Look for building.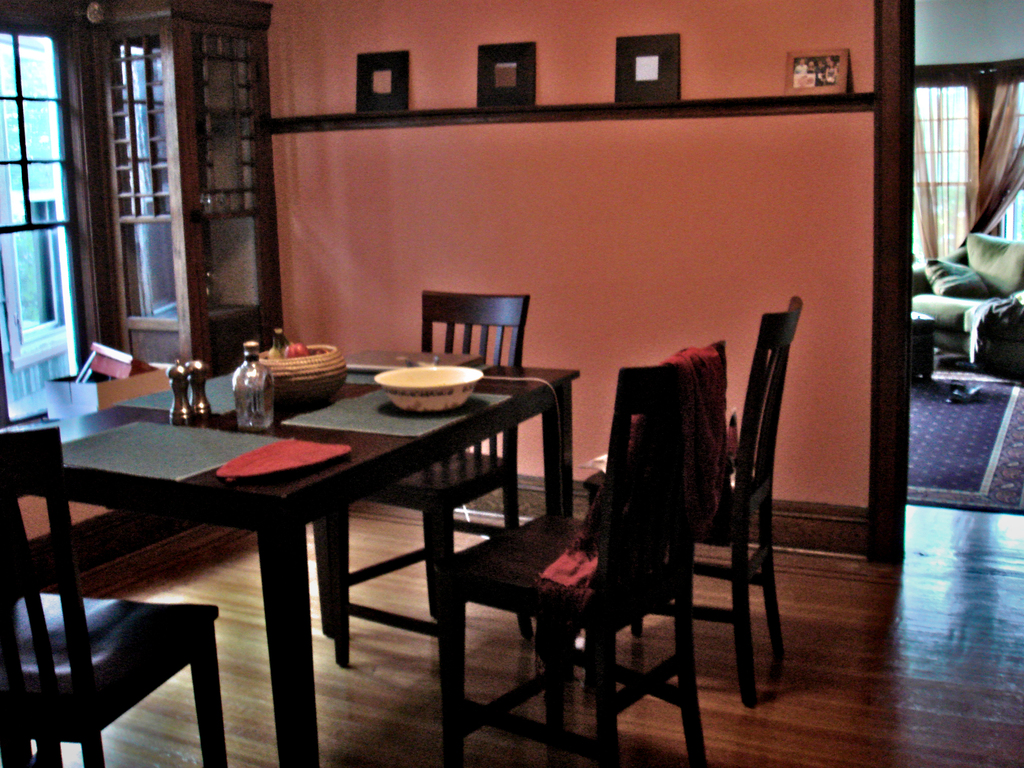
Found: [0, 0, 1023, 767].
